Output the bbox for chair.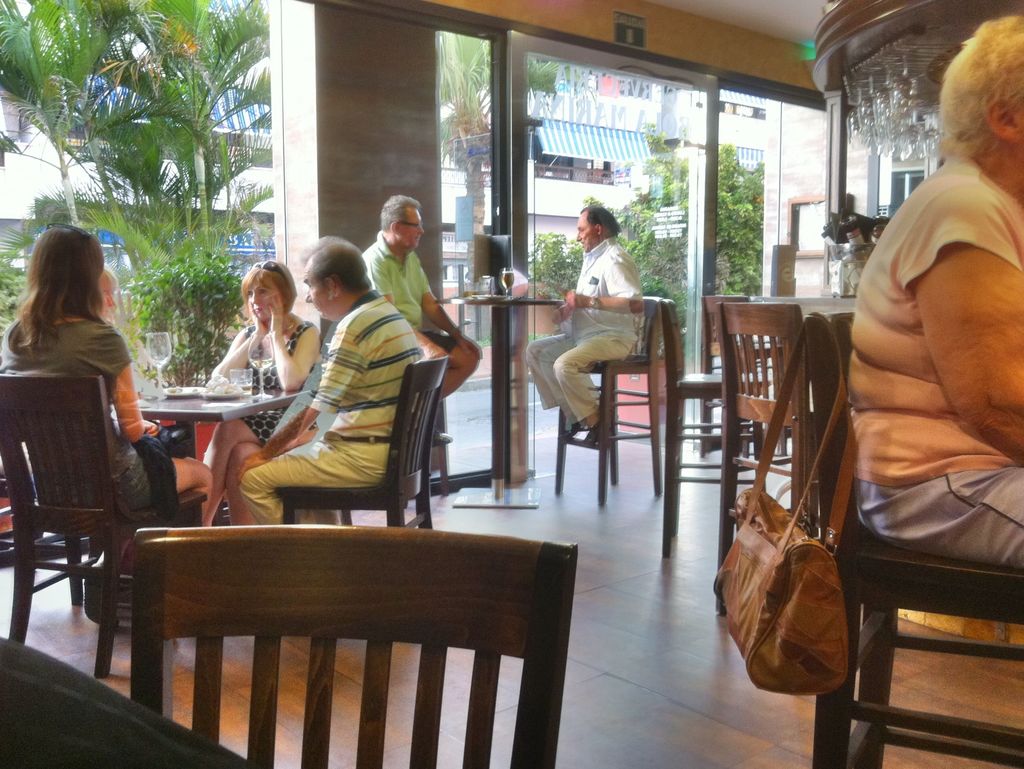
(left=713, top=297, right=819, bottom=618).
